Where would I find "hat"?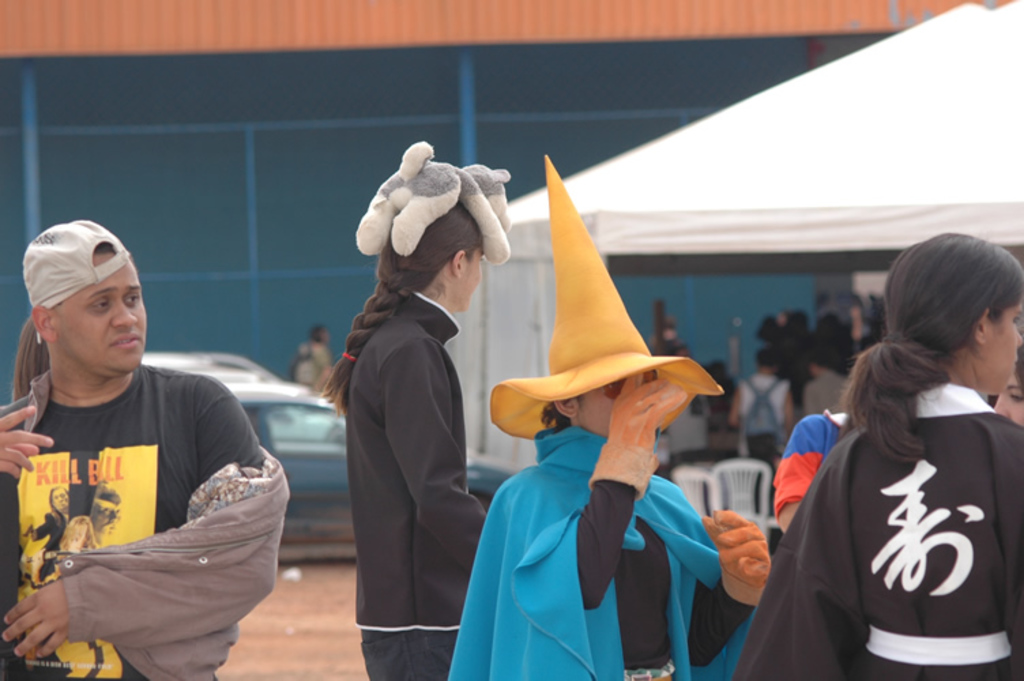
At [490,155,726,443].
